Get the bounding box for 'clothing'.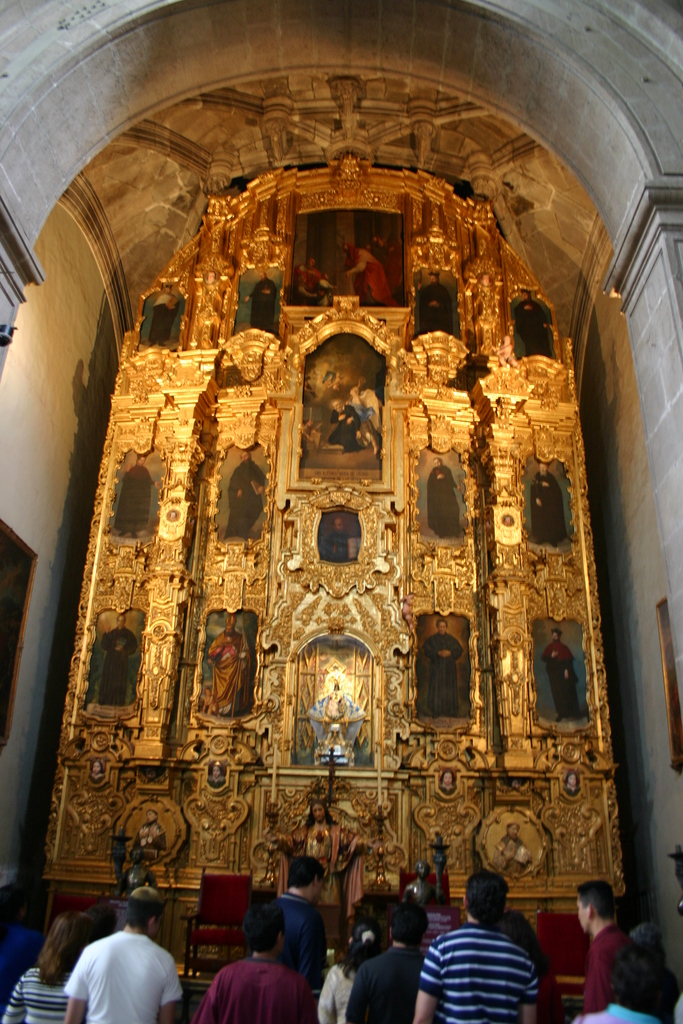
box(306, 689, 367, 764).
